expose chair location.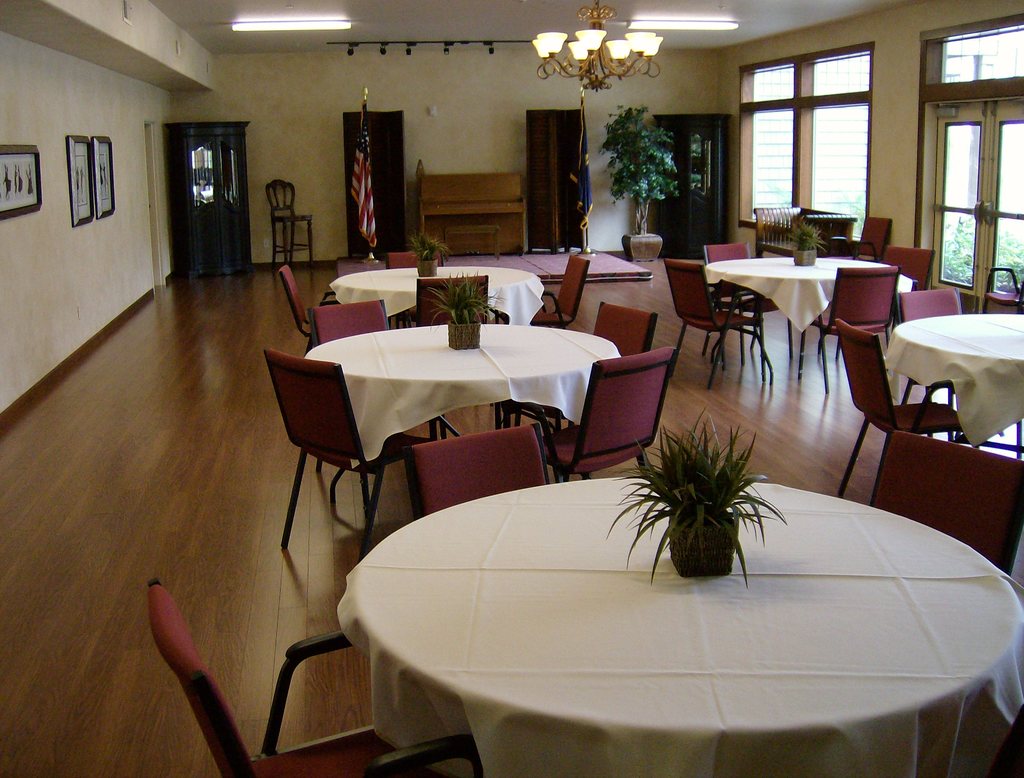
Exposed at 503 301 659 432.
